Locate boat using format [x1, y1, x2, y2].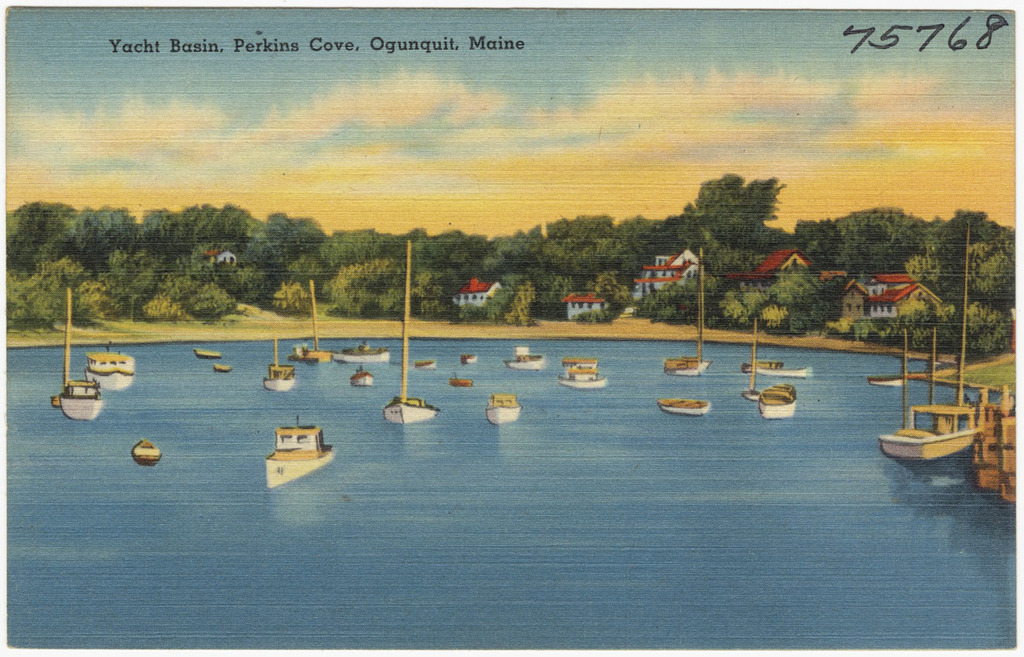
[659, 247, 714, 375].
